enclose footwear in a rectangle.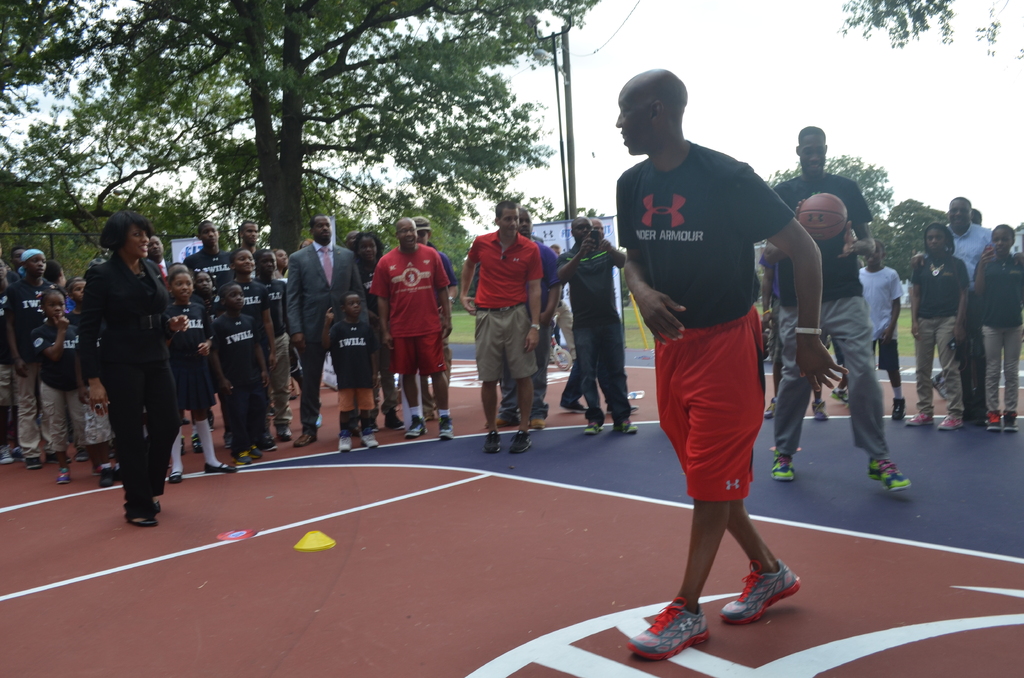
1002/408/1021/433.
